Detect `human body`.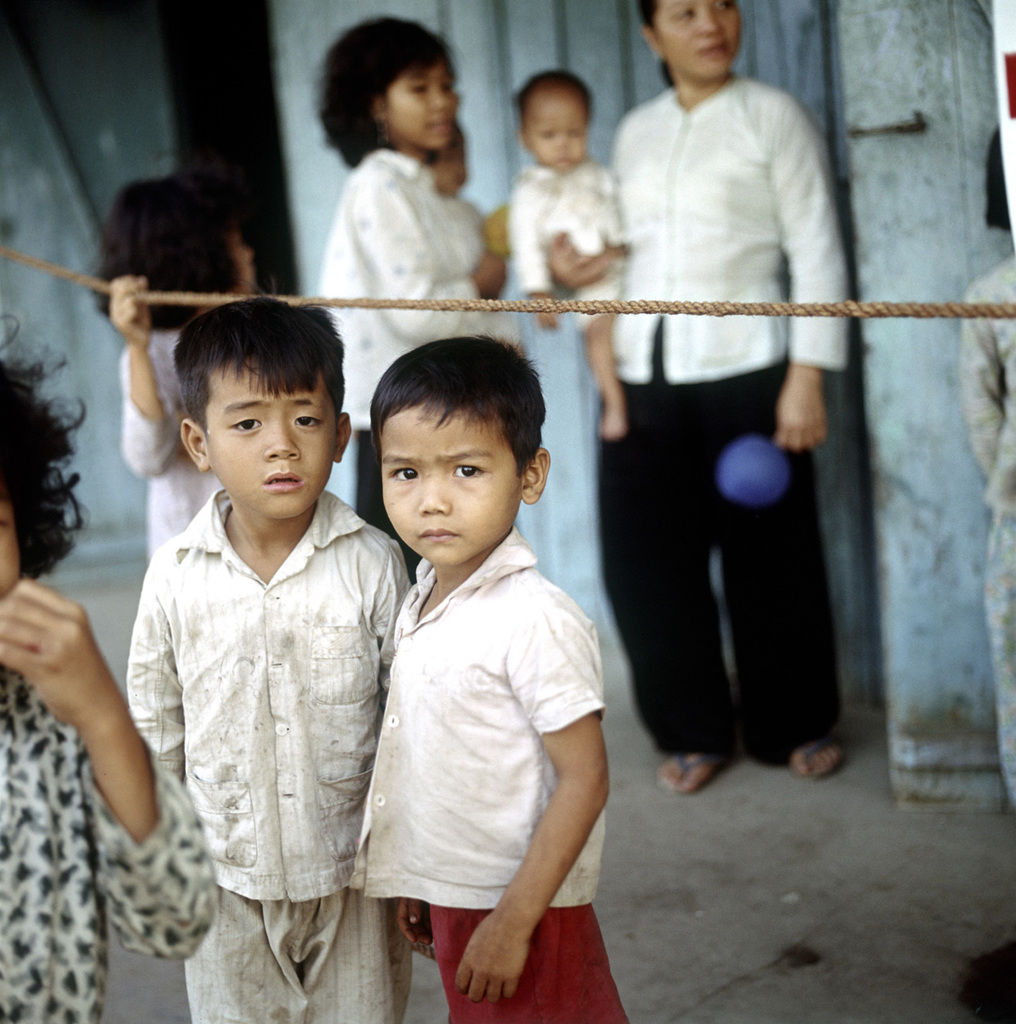
Detected at (310, 7, 520, 589).
